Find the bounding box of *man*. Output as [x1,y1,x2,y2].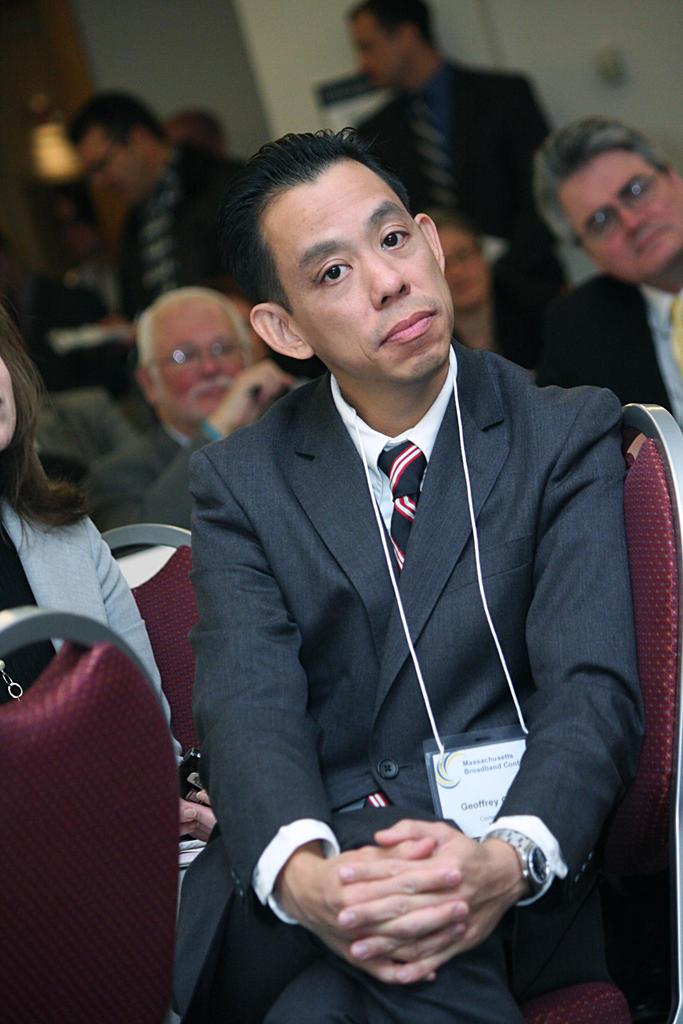
[62,92,256,305].
